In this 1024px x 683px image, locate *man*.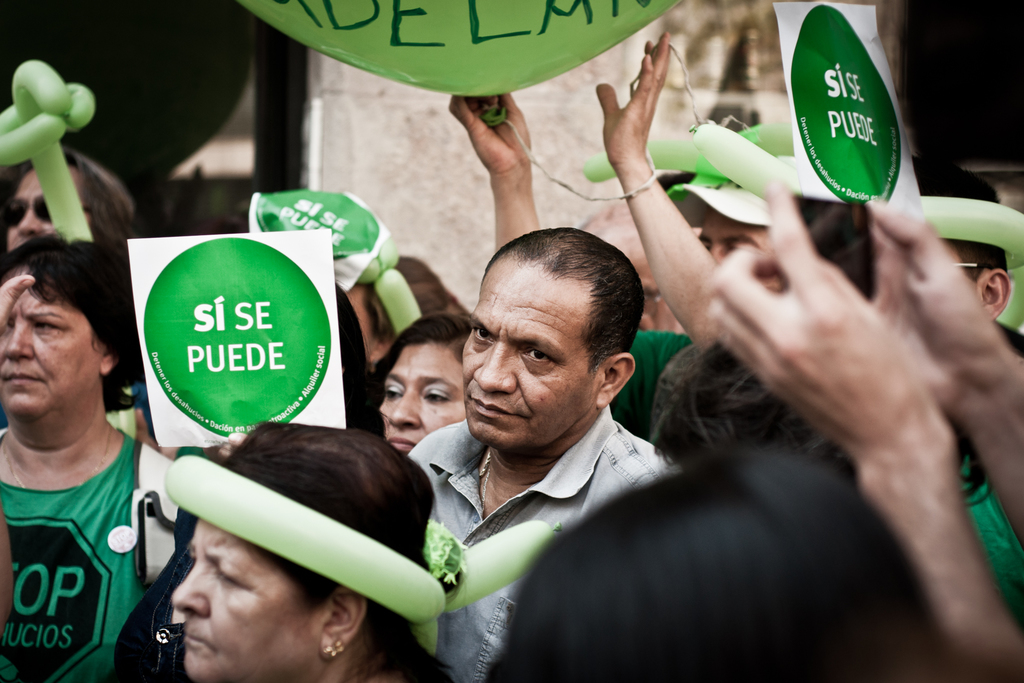
Bounding box: 407,220,689,682.
